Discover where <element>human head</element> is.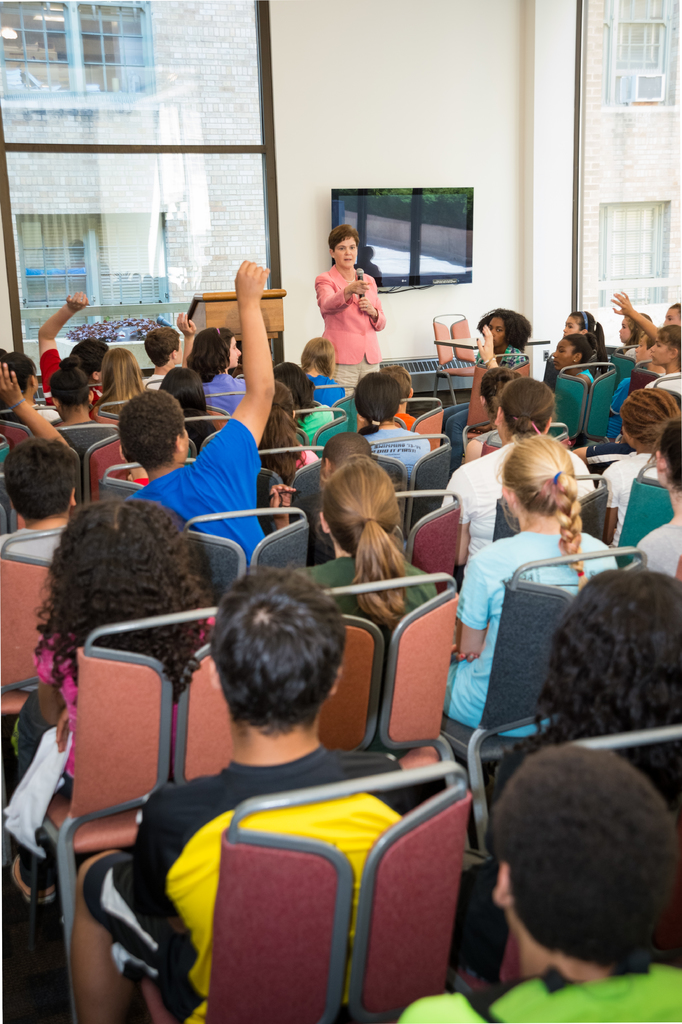
Discovered at [485, 307, 523, 347].
